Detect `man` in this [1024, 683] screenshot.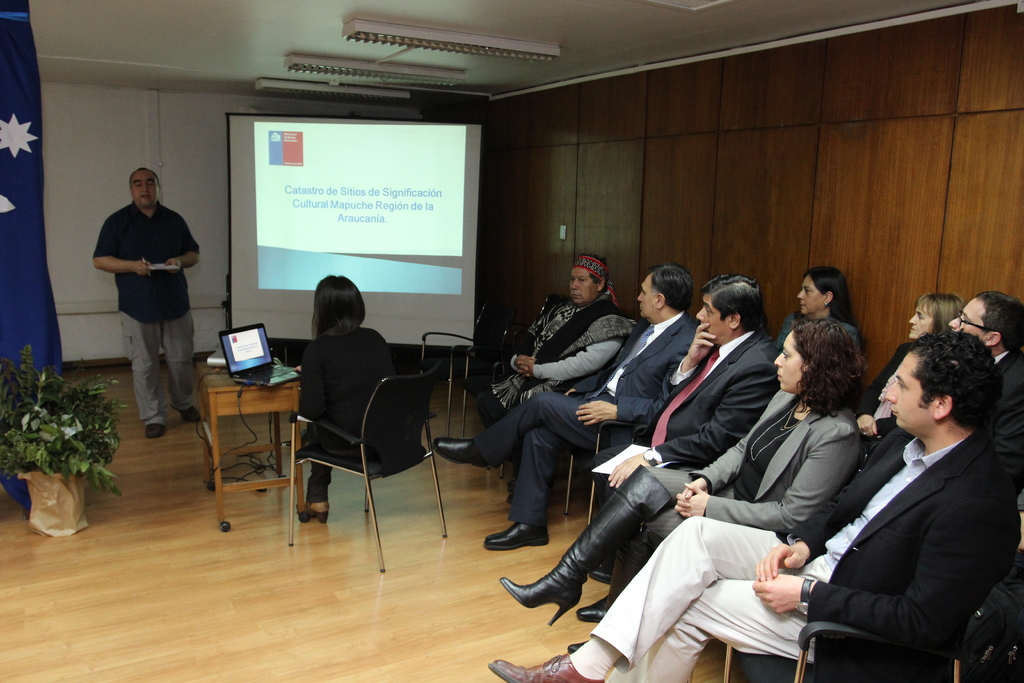
Detection: select_region(497, 334, 1016, 682).
